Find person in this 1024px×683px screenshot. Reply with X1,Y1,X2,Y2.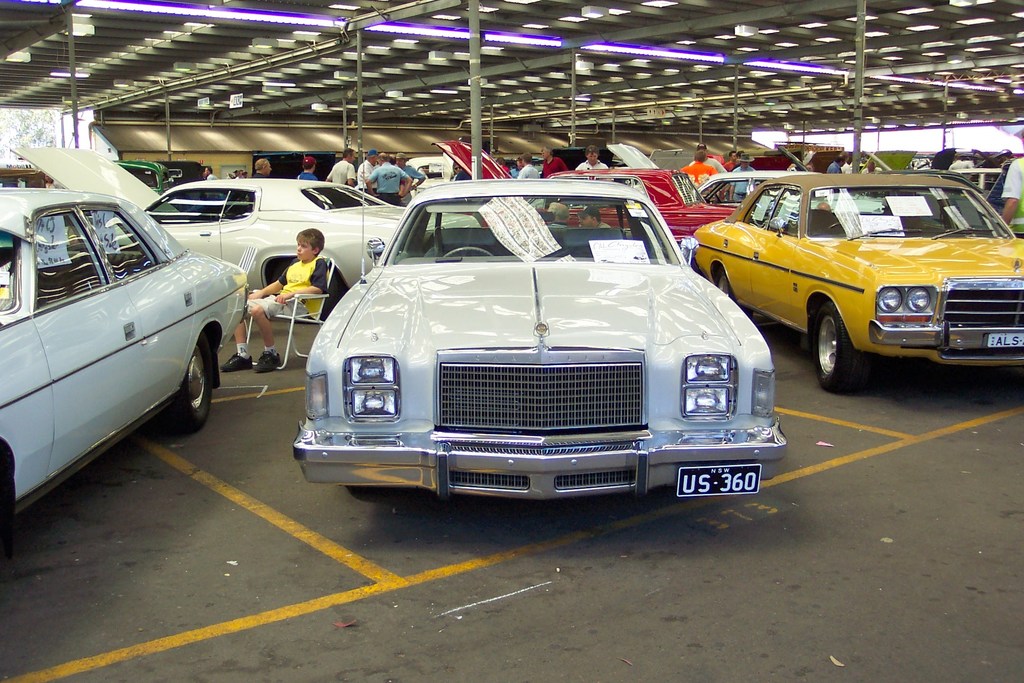
327,151,355,186.
